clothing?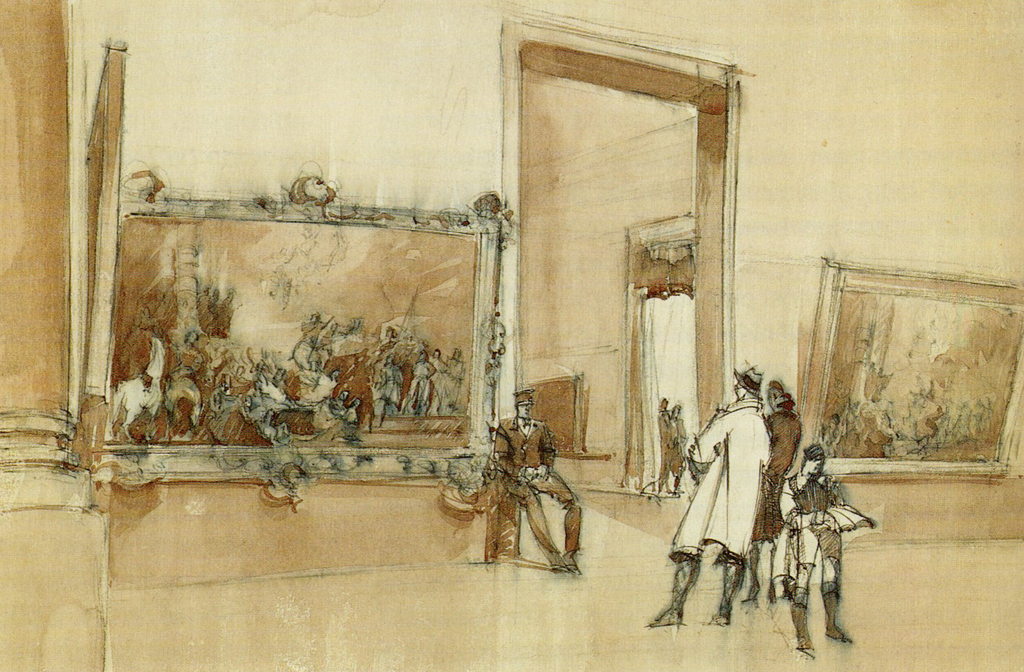
(491, 415, 585, 557)
